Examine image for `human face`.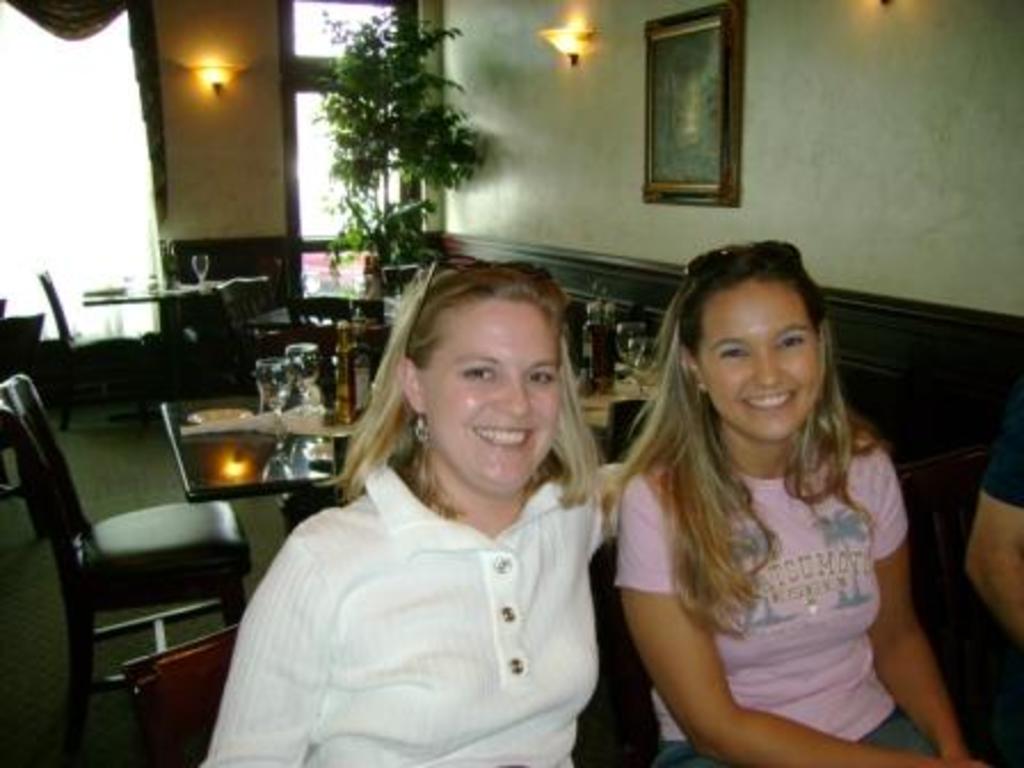
Examination result: (425, 297, 551, 489).
